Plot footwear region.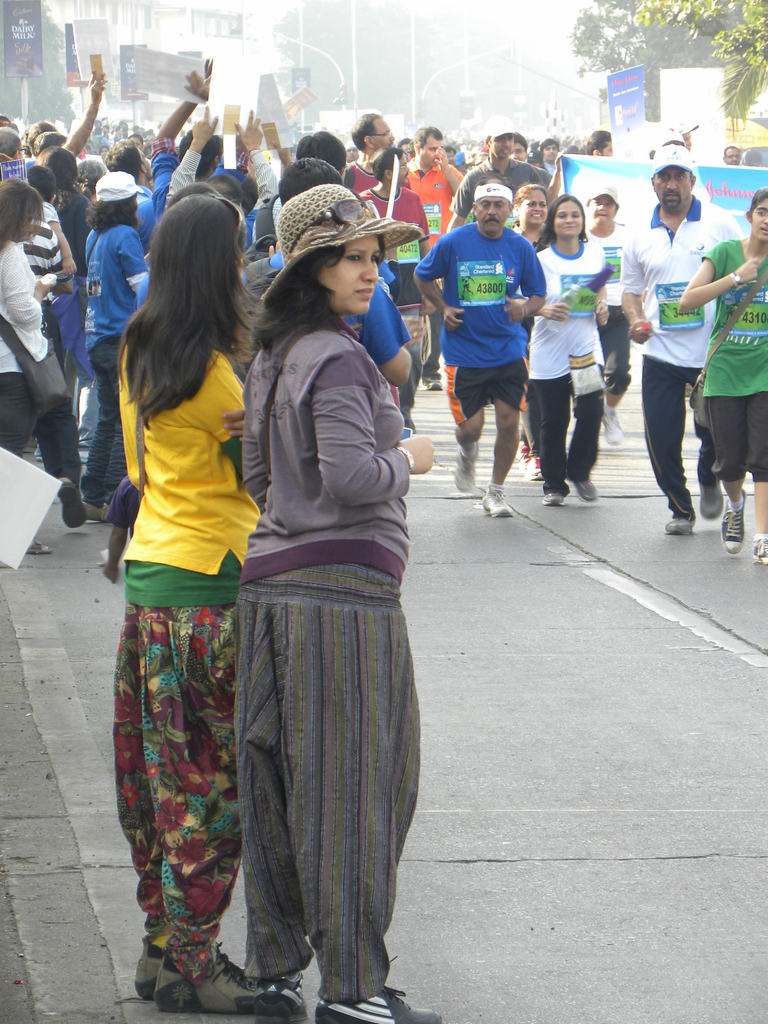
Plotted at box=[748, 533, 767, 566].
